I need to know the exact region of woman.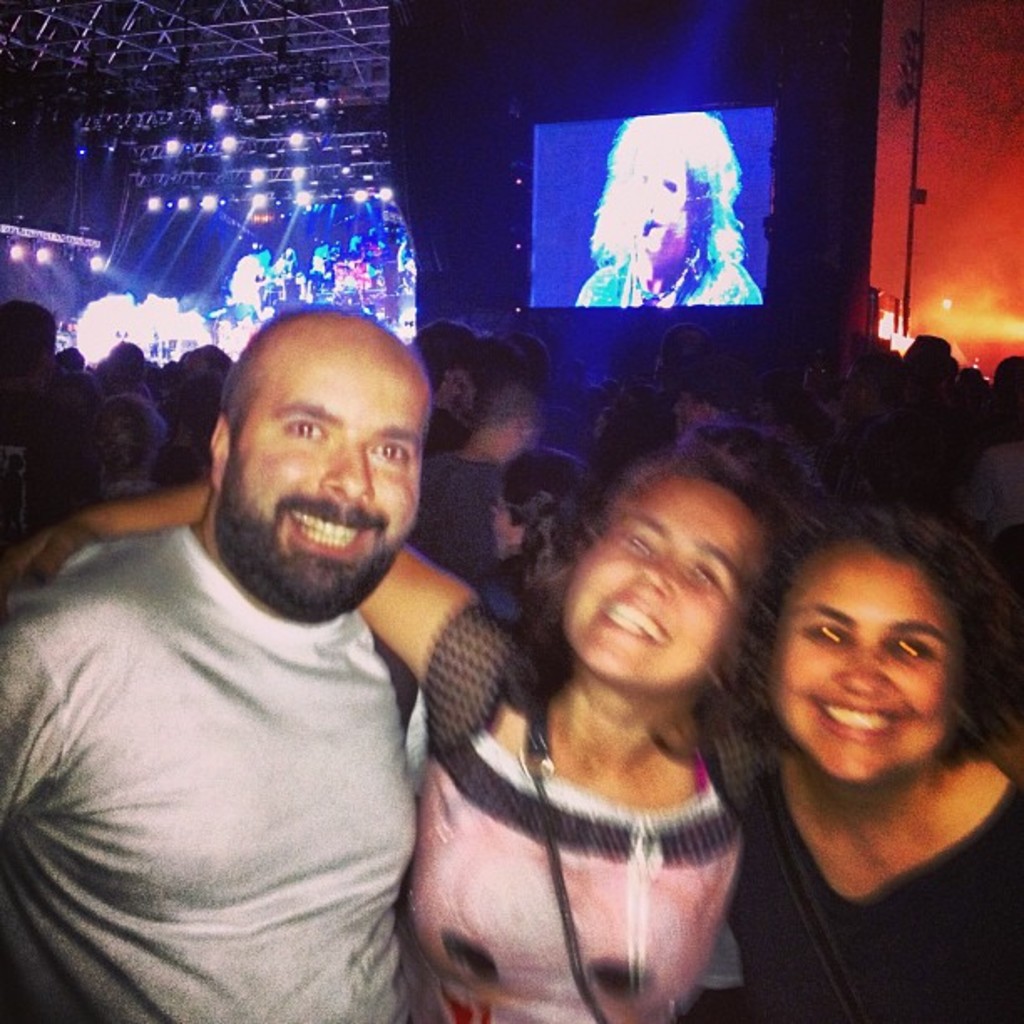
Region: Rect(0, 423, 833, 1022).
